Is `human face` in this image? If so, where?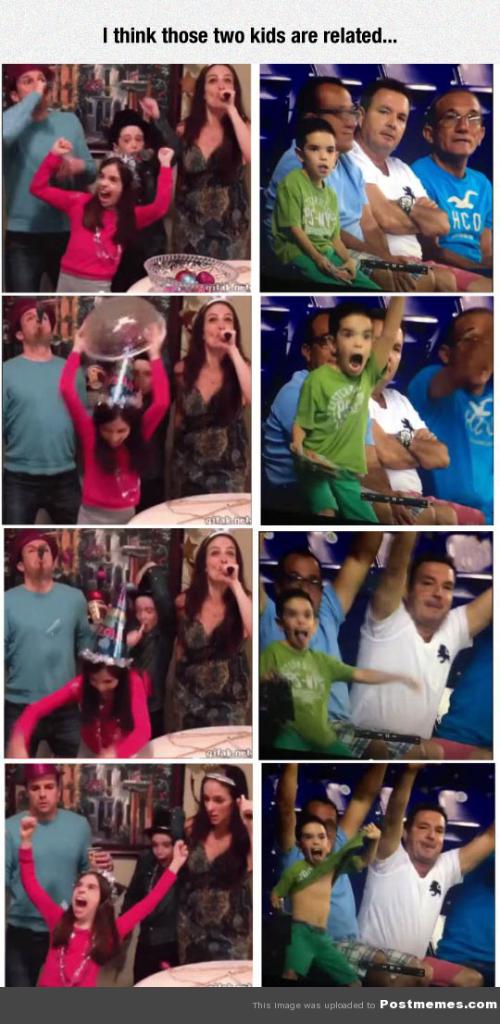
Yes, at <box>387,325,405,381</box>.
